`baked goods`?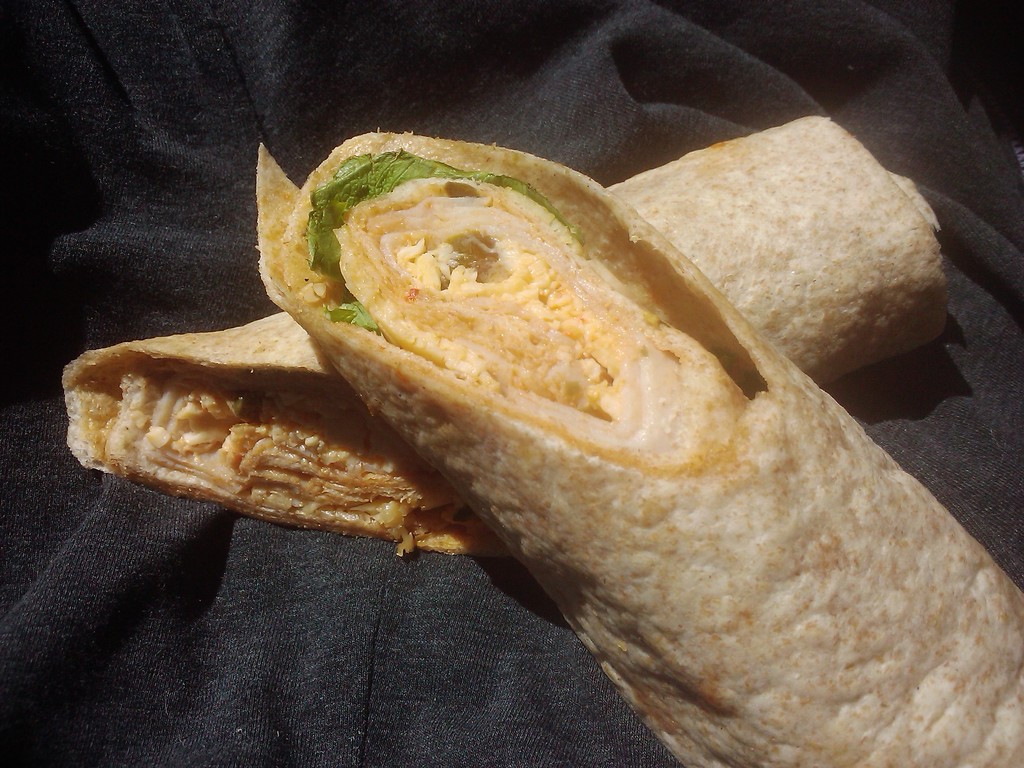
{"left": 255, "top": 129, "right": 1023, "bottom": 767}
